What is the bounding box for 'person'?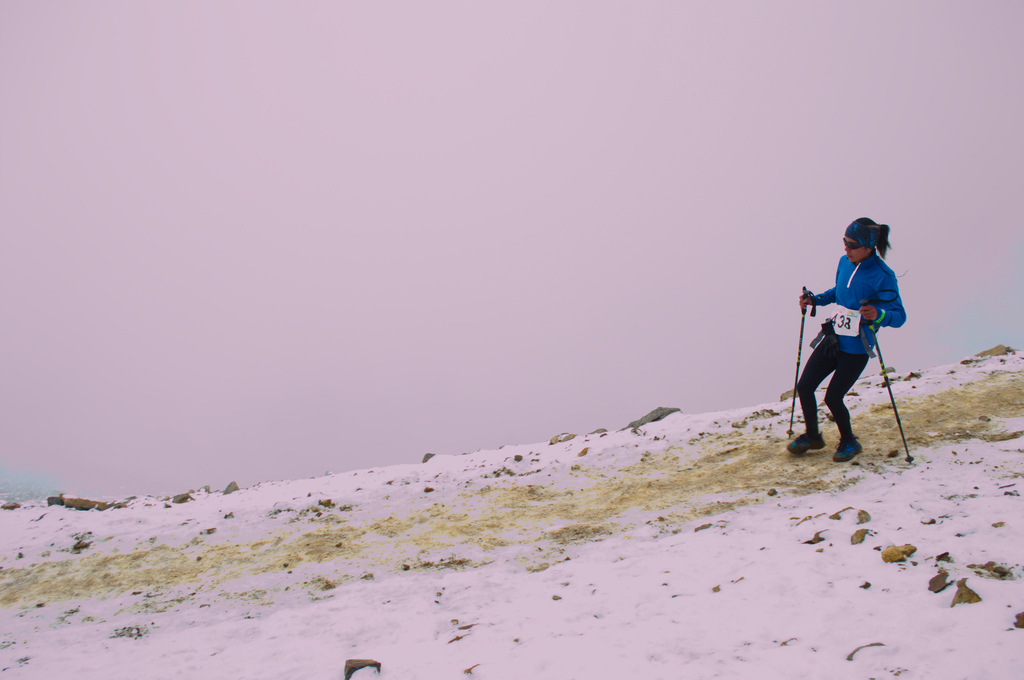
803,222,911,467.
